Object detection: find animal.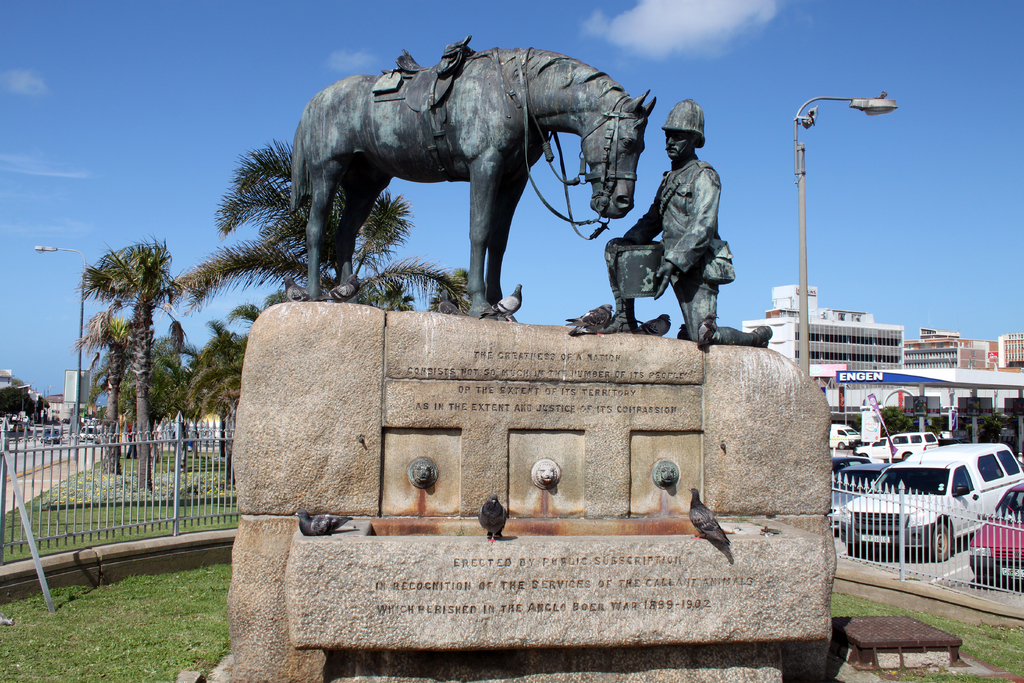
(x1=635, y1=313, x2=674, y2=338).
